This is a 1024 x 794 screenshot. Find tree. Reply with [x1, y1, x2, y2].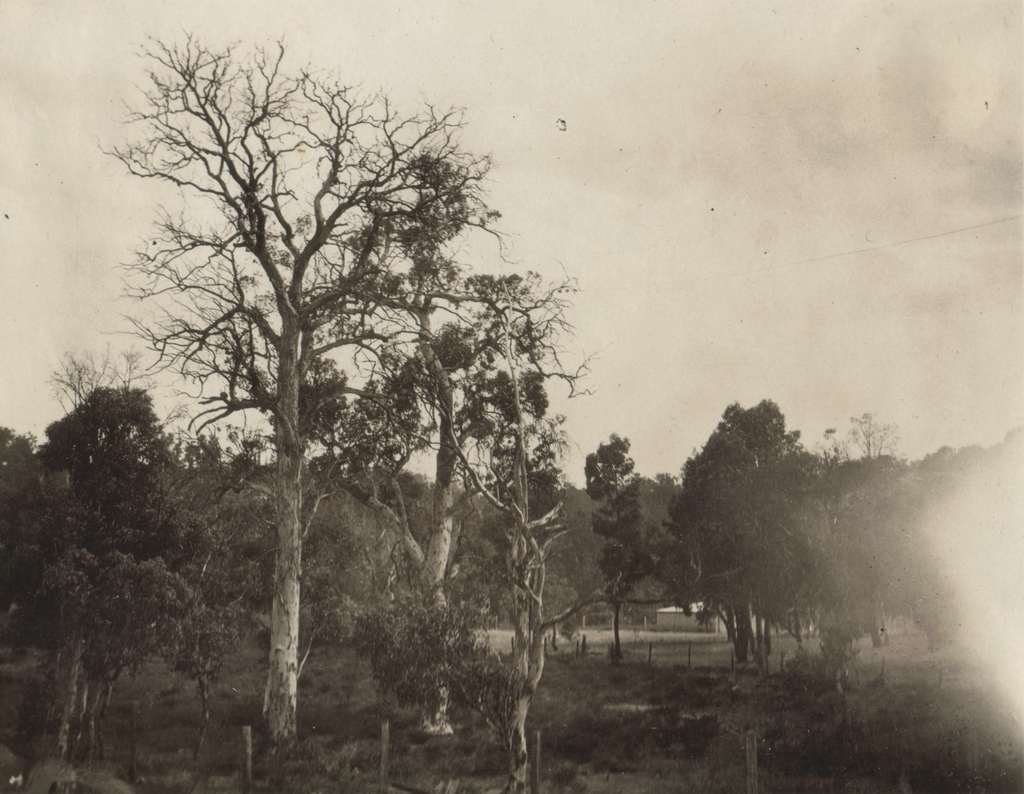
[0, 381, 215, 793].
